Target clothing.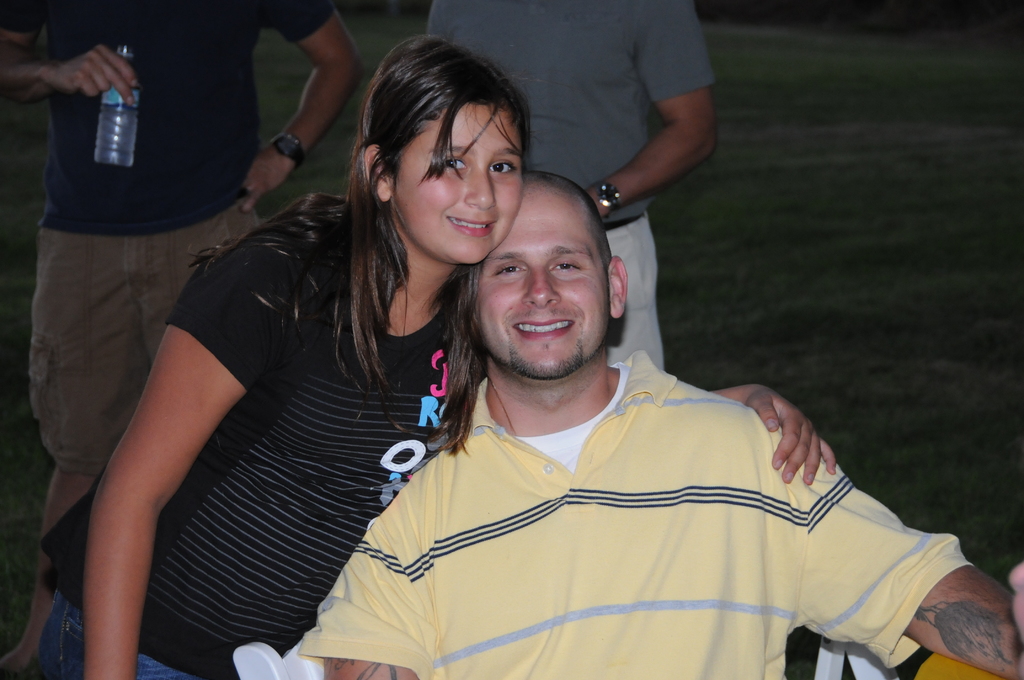
Target region: box=[0, 0, 333, 477].
